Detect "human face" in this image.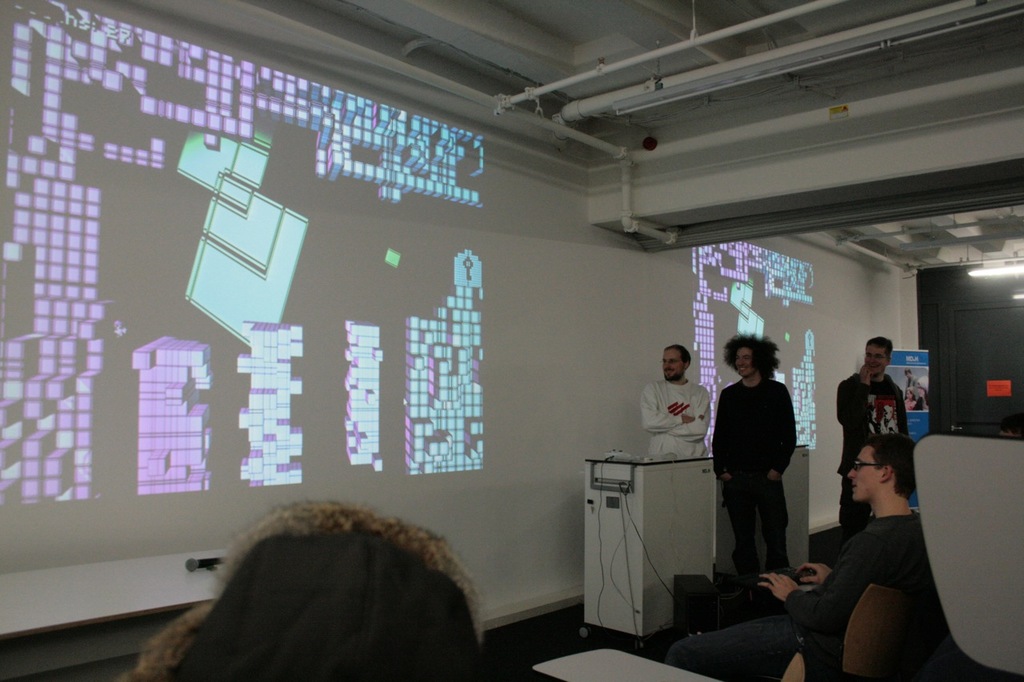
Detection: 866, 345, 887, 375.
